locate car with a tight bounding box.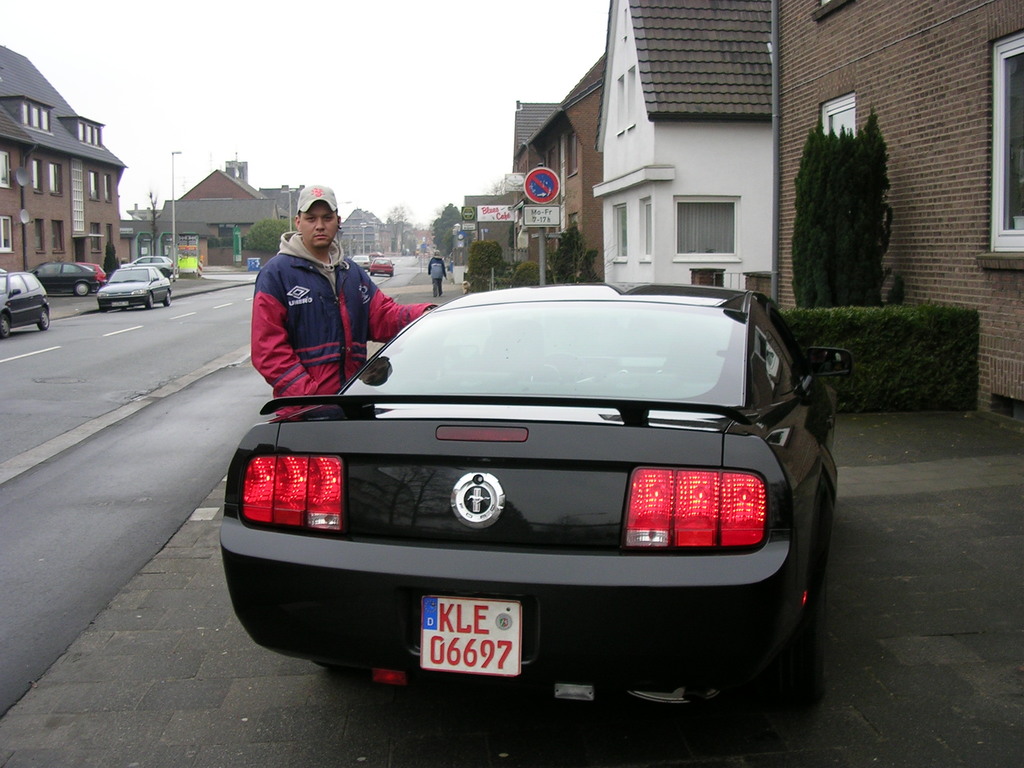
[left=22, top=259, right=100, bottom=297].
